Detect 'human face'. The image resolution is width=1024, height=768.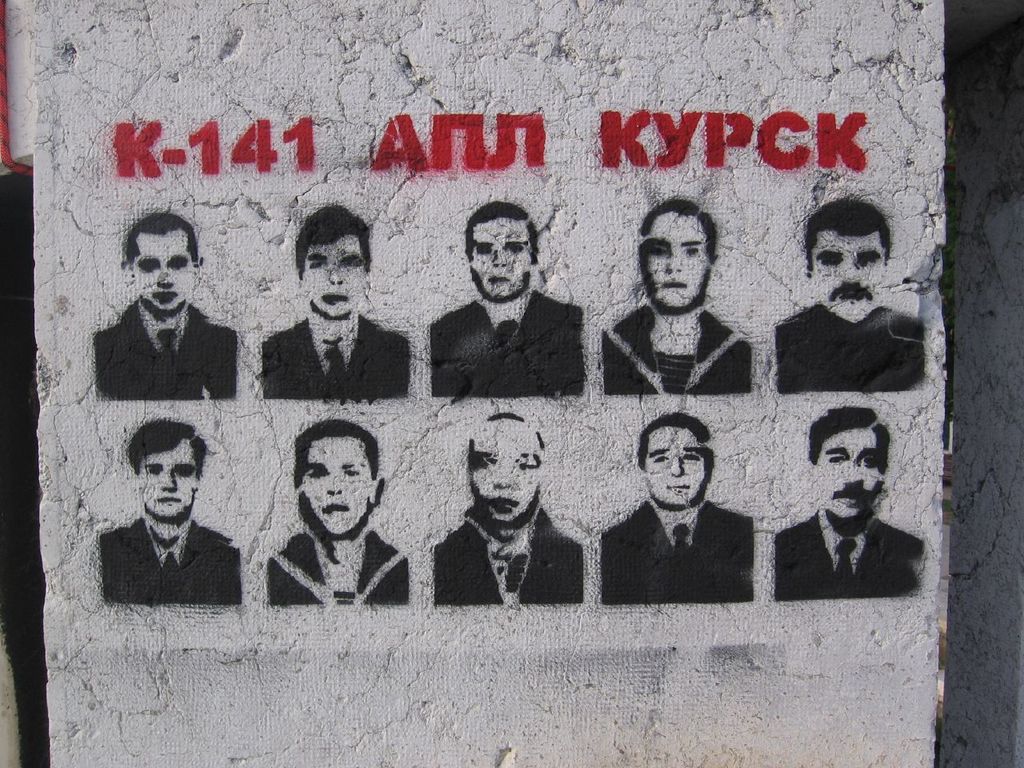
642 210 706 306.
